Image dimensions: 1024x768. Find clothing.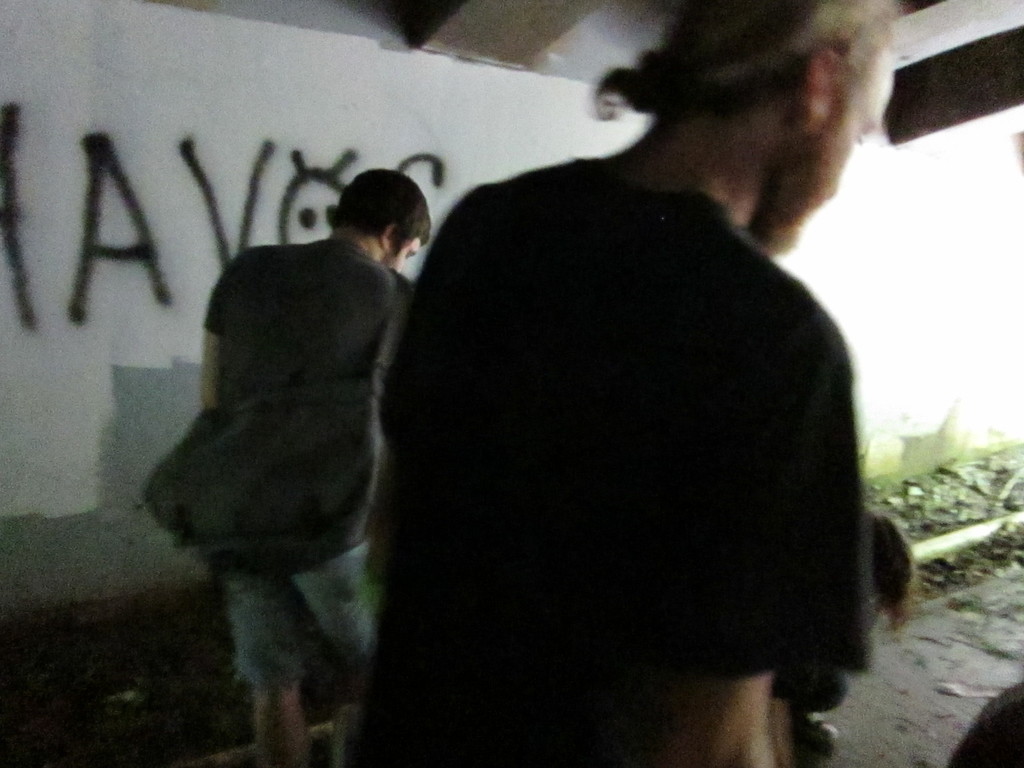
[142, 229, 422, 563].
